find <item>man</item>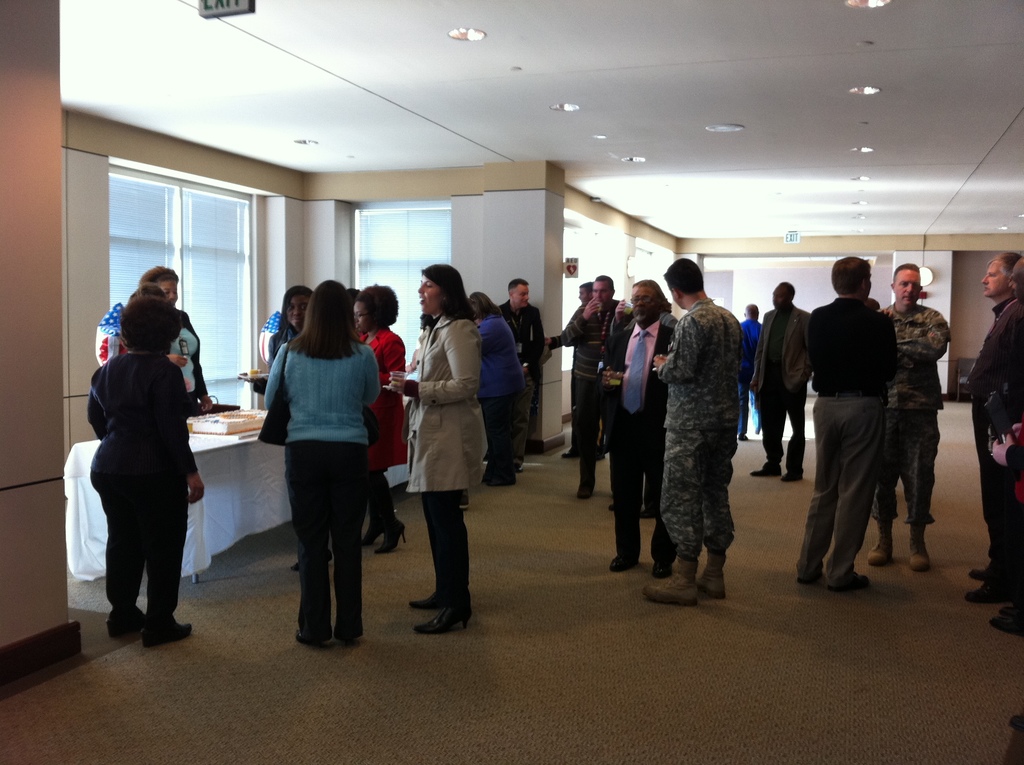
x1=867, y1=260, x2=949, y2=570
